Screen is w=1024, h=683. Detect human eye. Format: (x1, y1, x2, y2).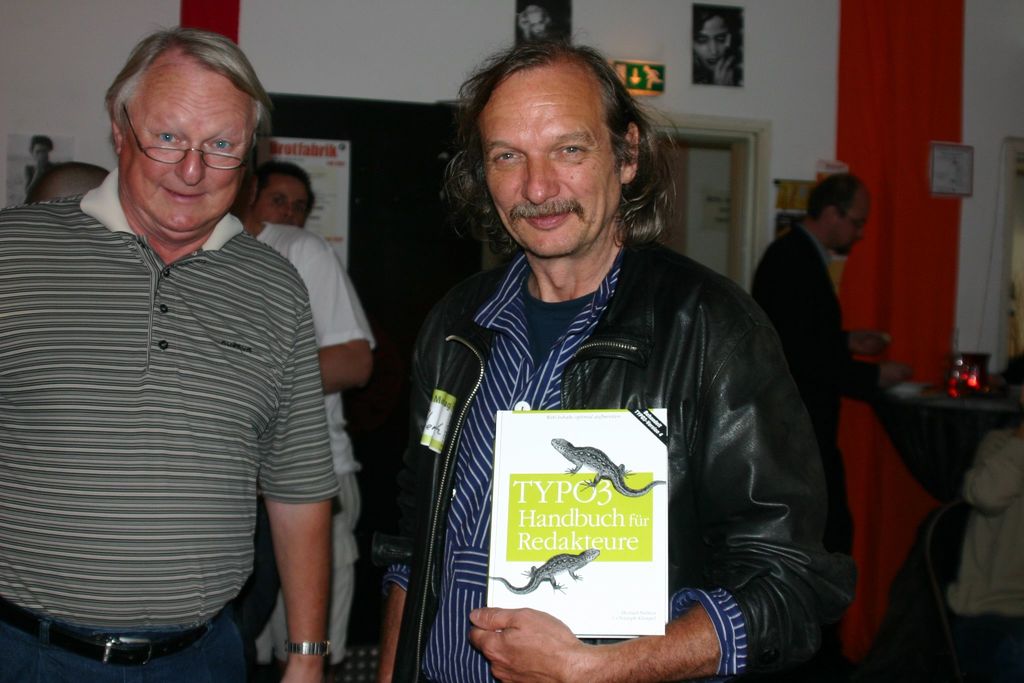
(492, 147, 527, 168).
